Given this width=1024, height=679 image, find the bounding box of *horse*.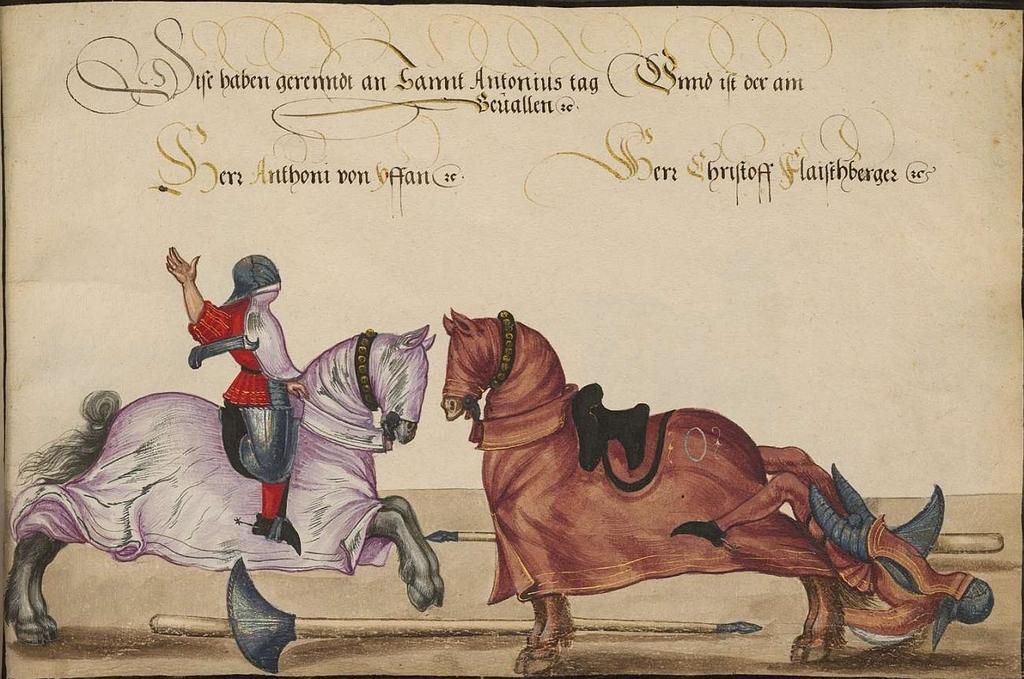
{"left": 442, "top": 310, "right": 917, "bottom": 678}.
